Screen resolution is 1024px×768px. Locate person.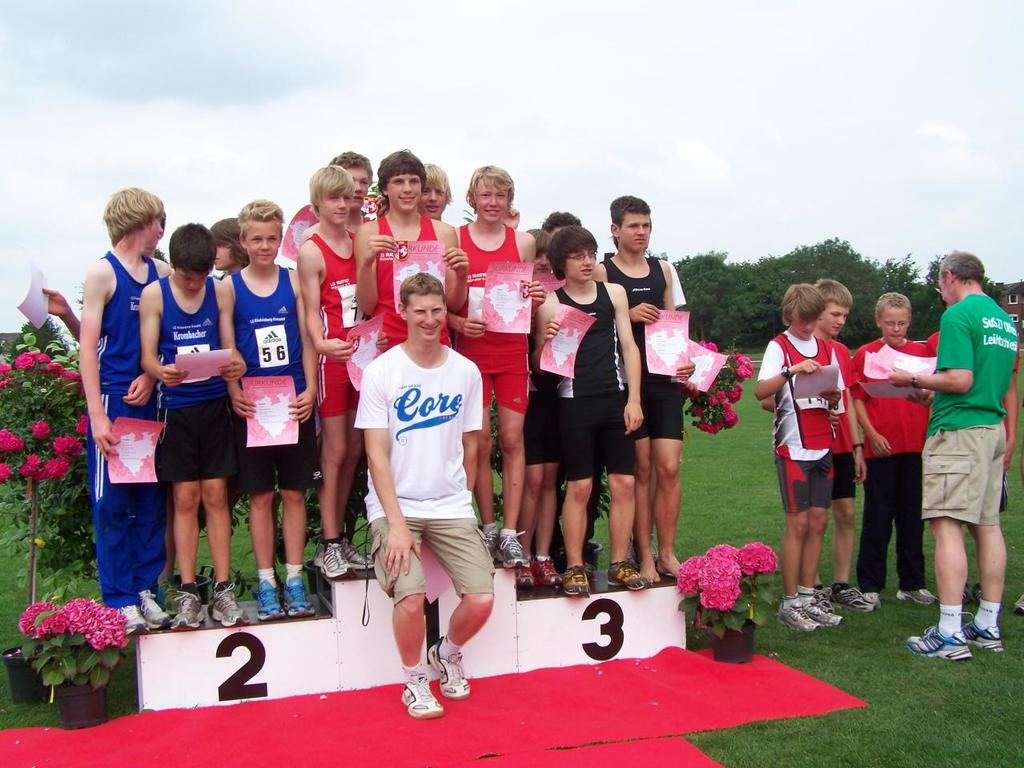
(left=295, top=165, right=373, bottom=577).
